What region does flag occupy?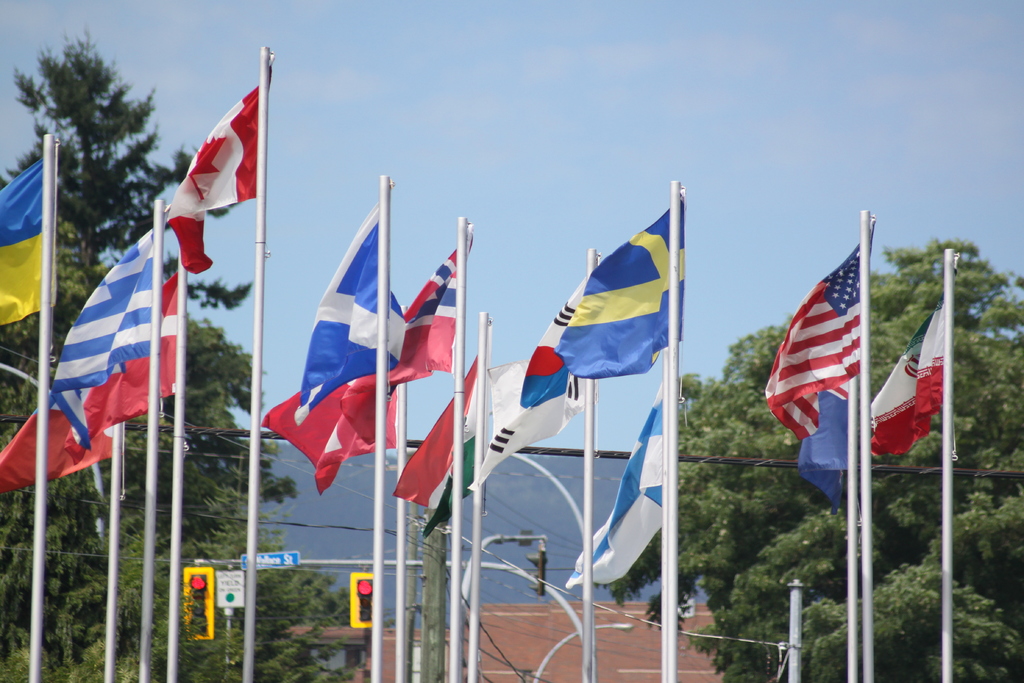
[left=252, top=381, right=403, bottom=499].
